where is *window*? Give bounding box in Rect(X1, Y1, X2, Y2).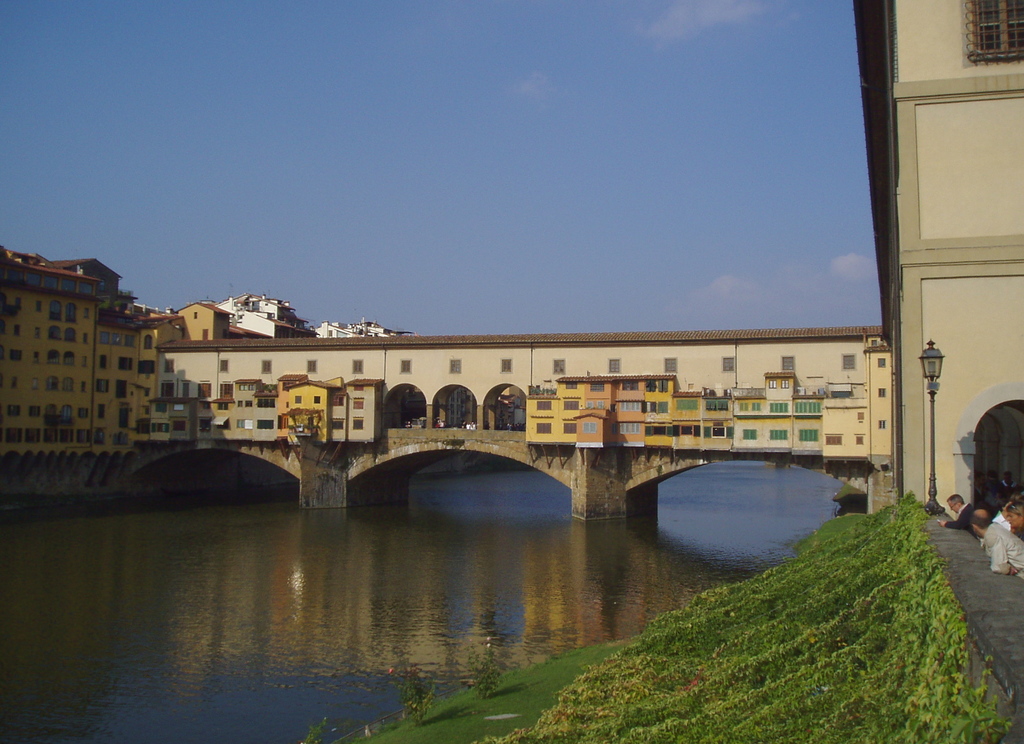
Rect(125, 330, 139, 347).
